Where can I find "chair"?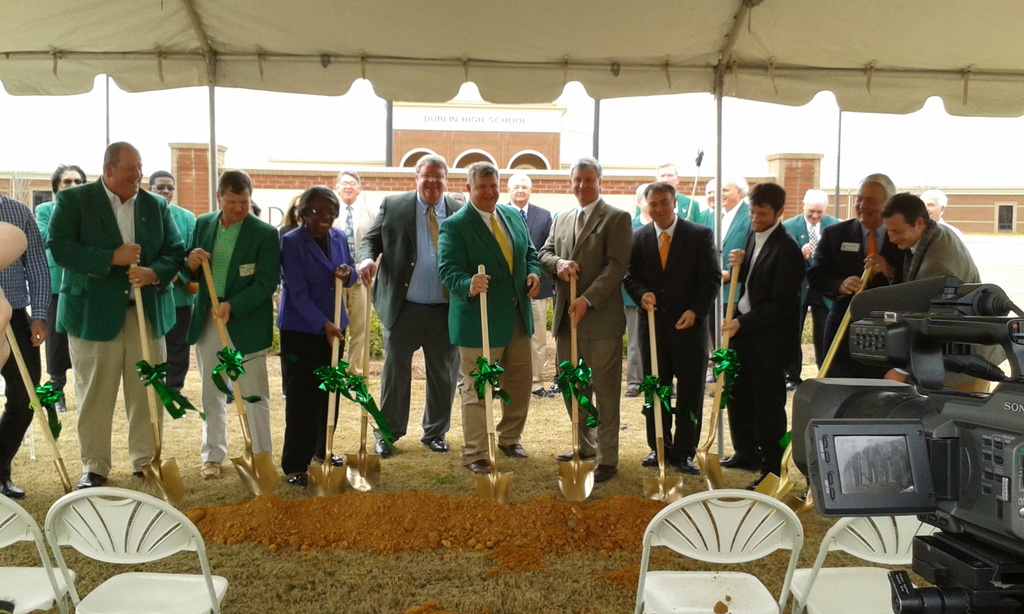
You can find it at left=38, top=469, right=211, bottom=613.
